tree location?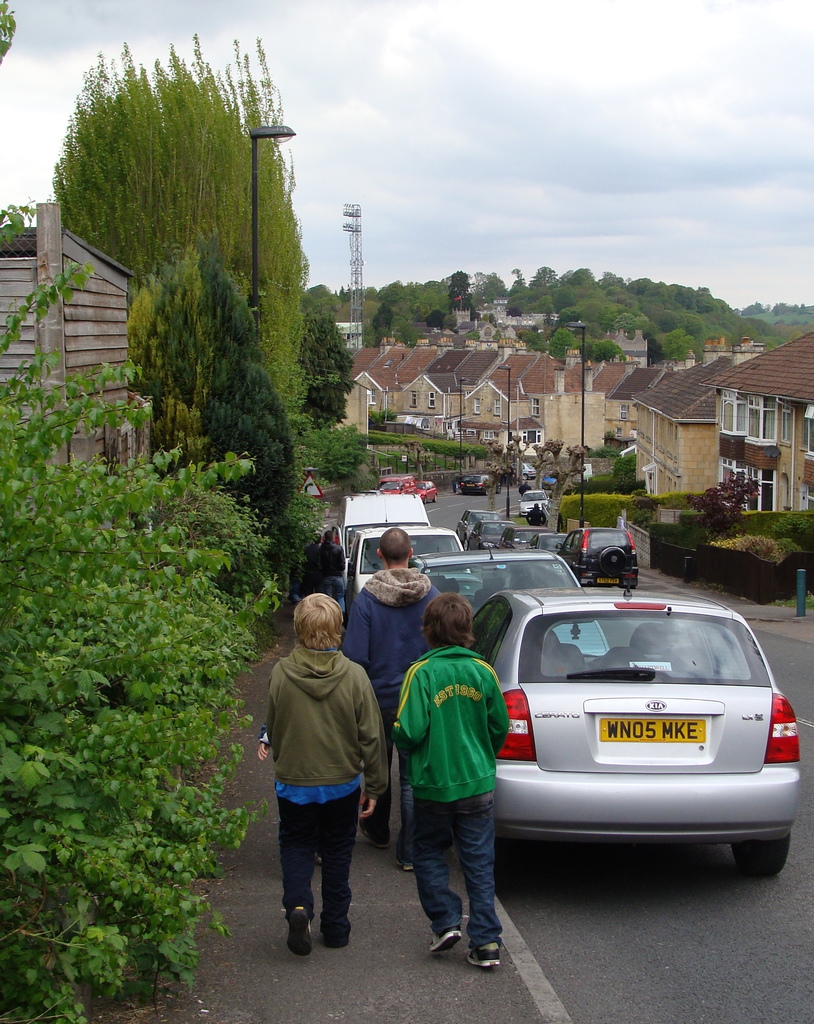
<bbox>434, 276, 471, 330</bbox>
